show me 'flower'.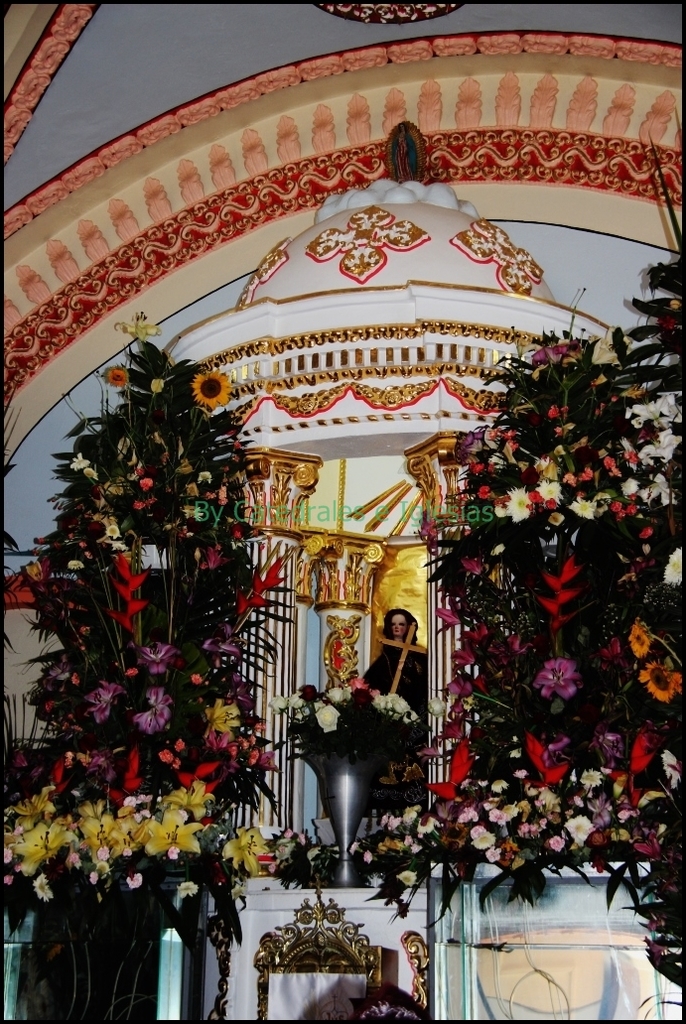
'flower' is here: bbox=(183, 672, 213, 686).
